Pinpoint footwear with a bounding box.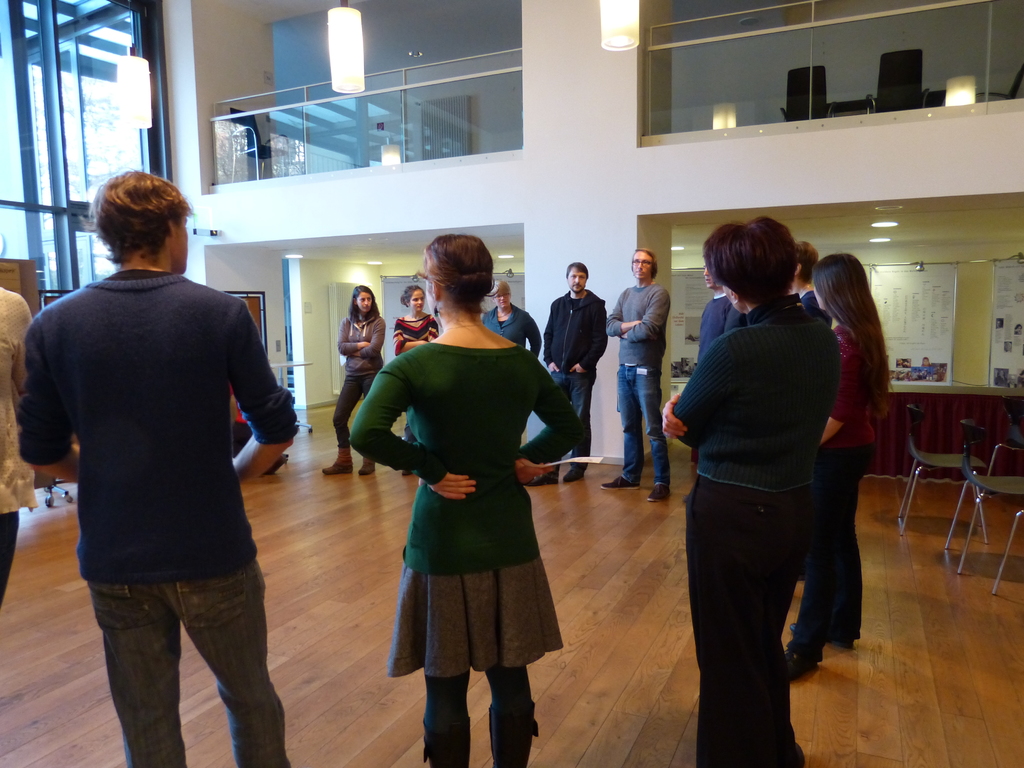
bbox(357, 454, 377, 476).
